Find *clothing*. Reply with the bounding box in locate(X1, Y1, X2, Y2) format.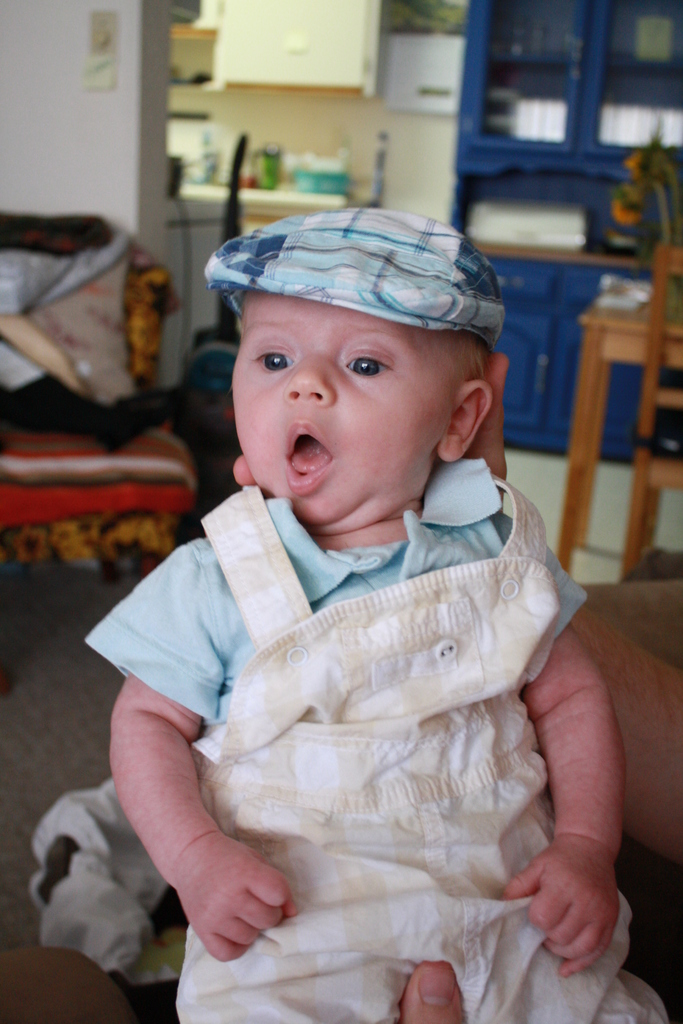
locate(125, 453, 606, 968).
